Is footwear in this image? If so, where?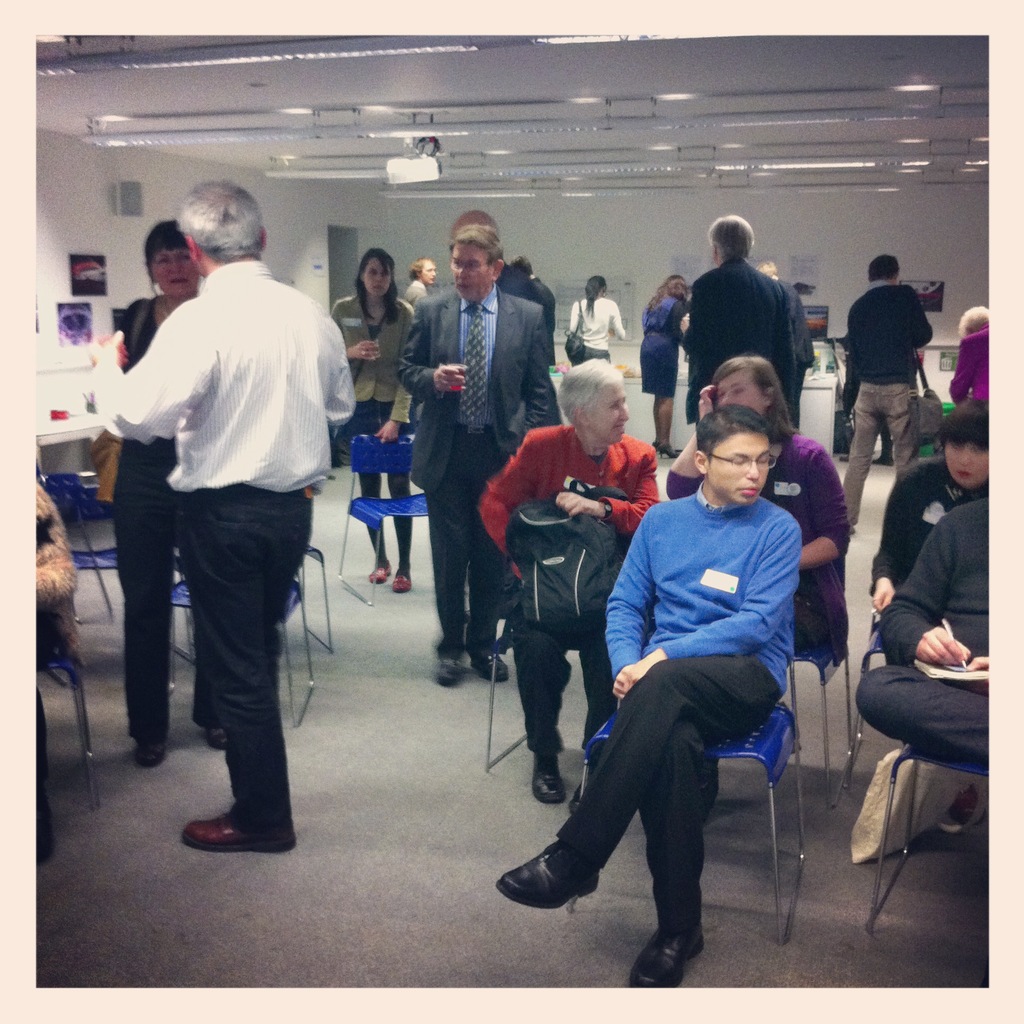
Yes, at {"x1": 435, "y1": 655, "x2": 469, "y2": 691}.
